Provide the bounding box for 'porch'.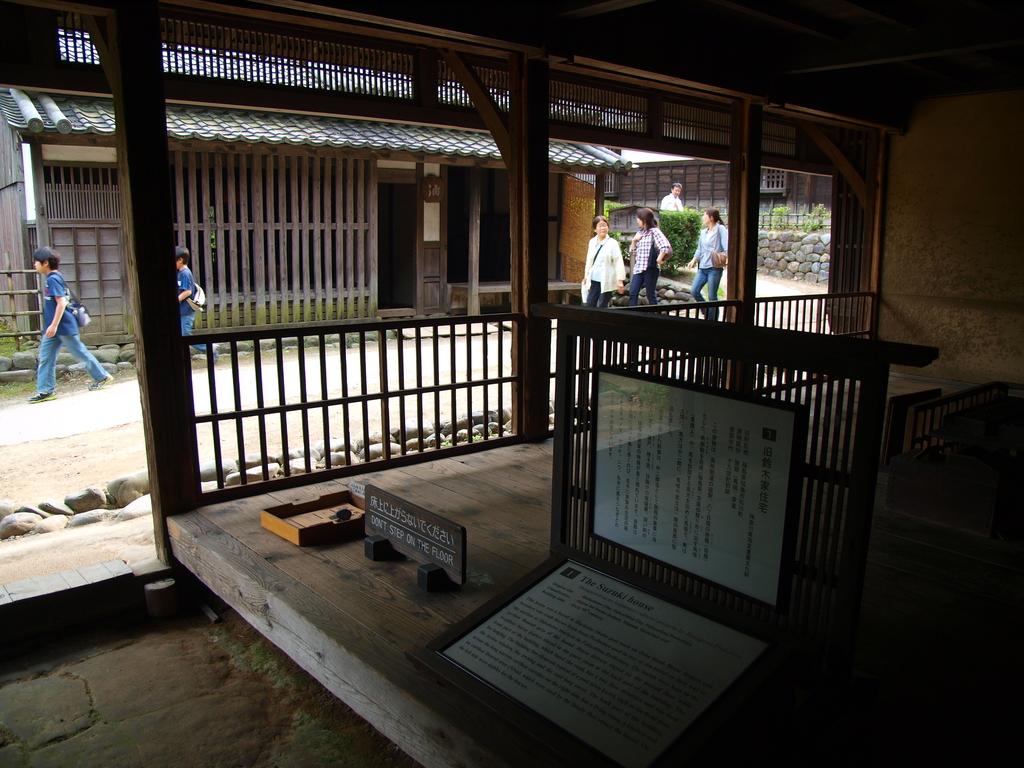
(147, 364, 1023, 767).
